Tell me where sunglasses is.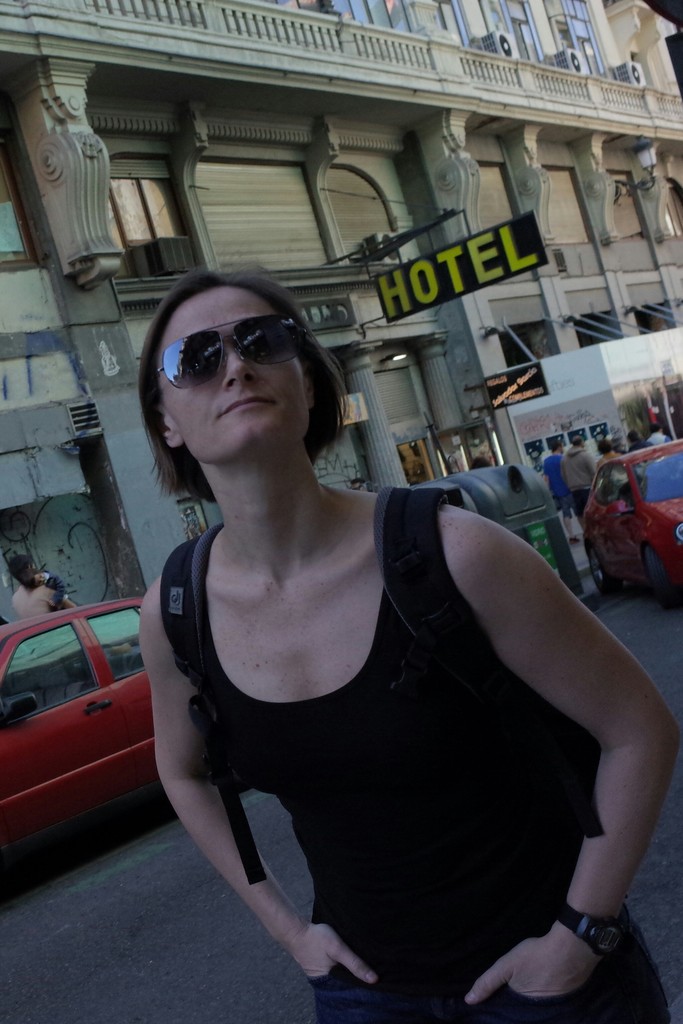
sunglasses is at 157/314/309/386.
